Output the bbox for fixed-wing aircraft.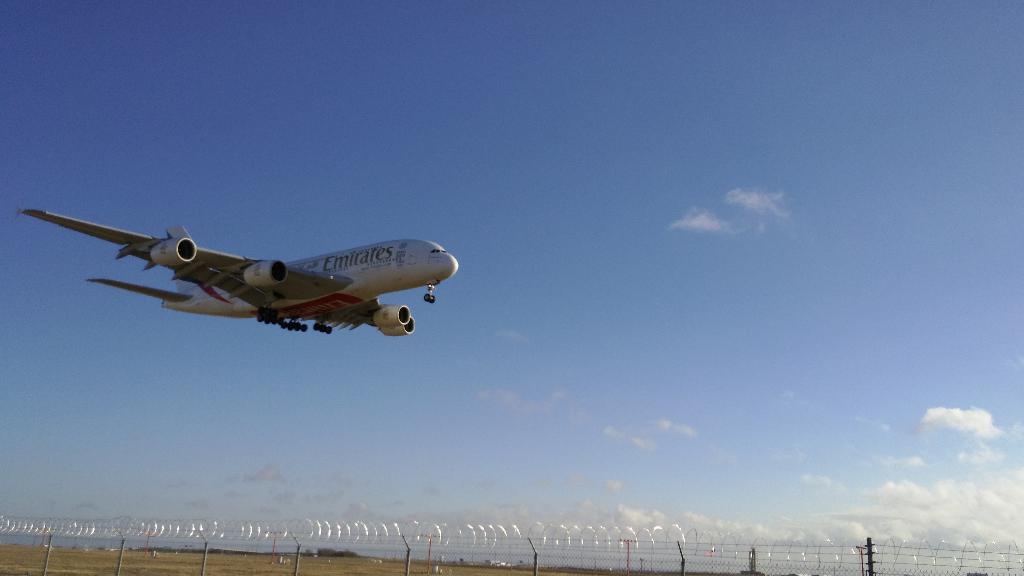
bbox=[9, 191, 463, 342].
